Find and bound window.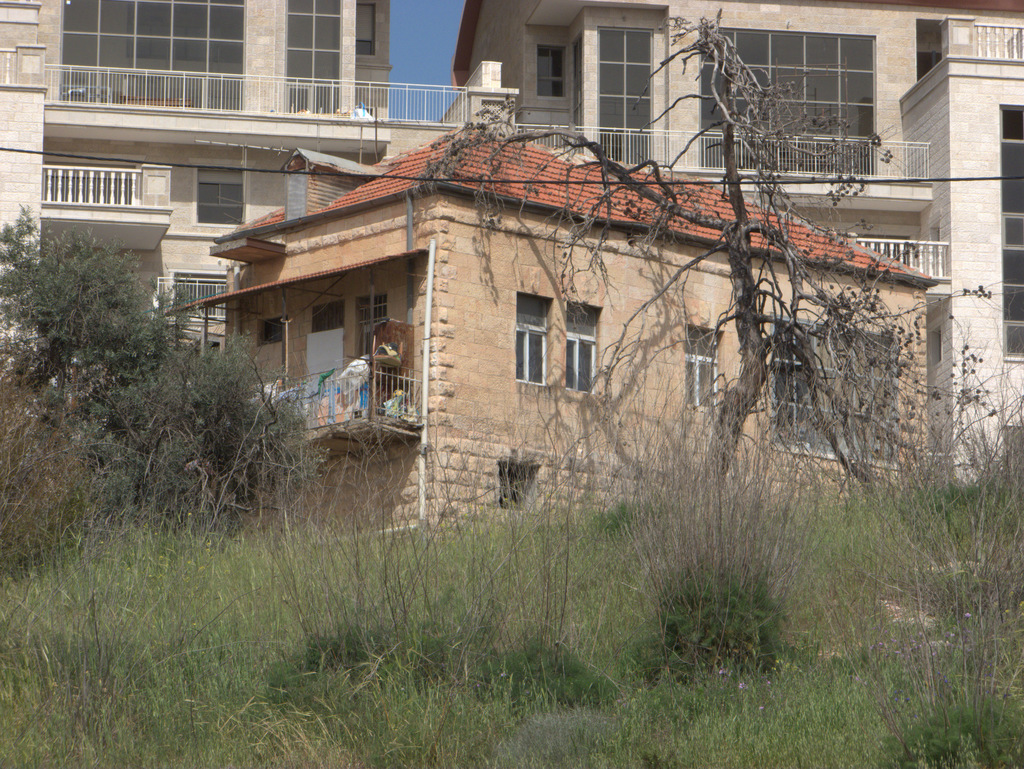
Bound: 256,320,287,341.
